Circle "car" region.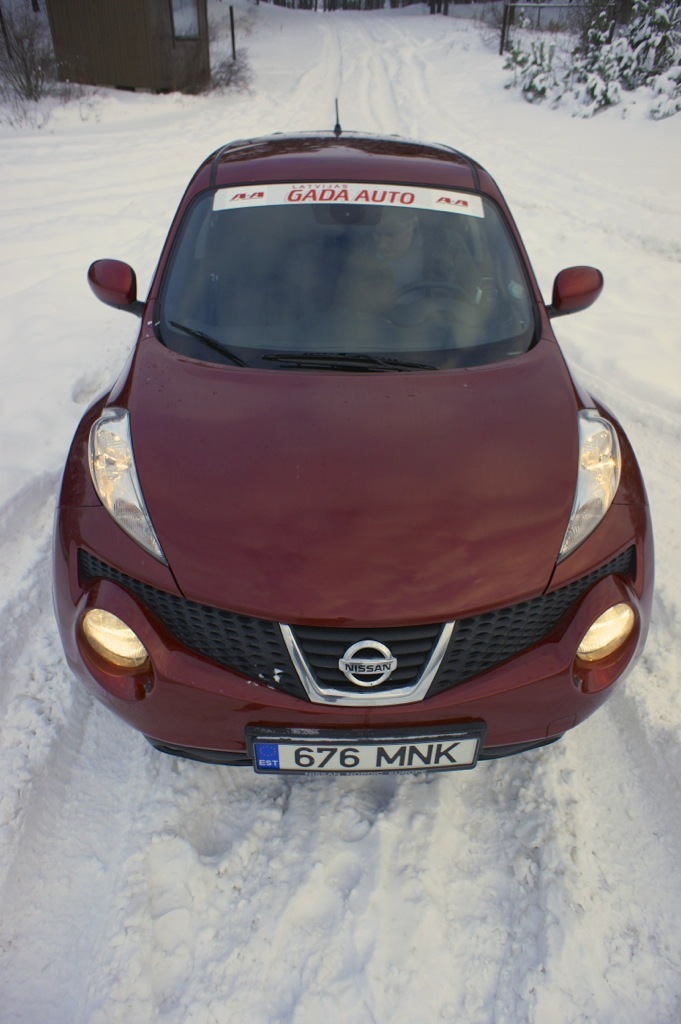
Region: Rect(53, 99, 653, 780).
